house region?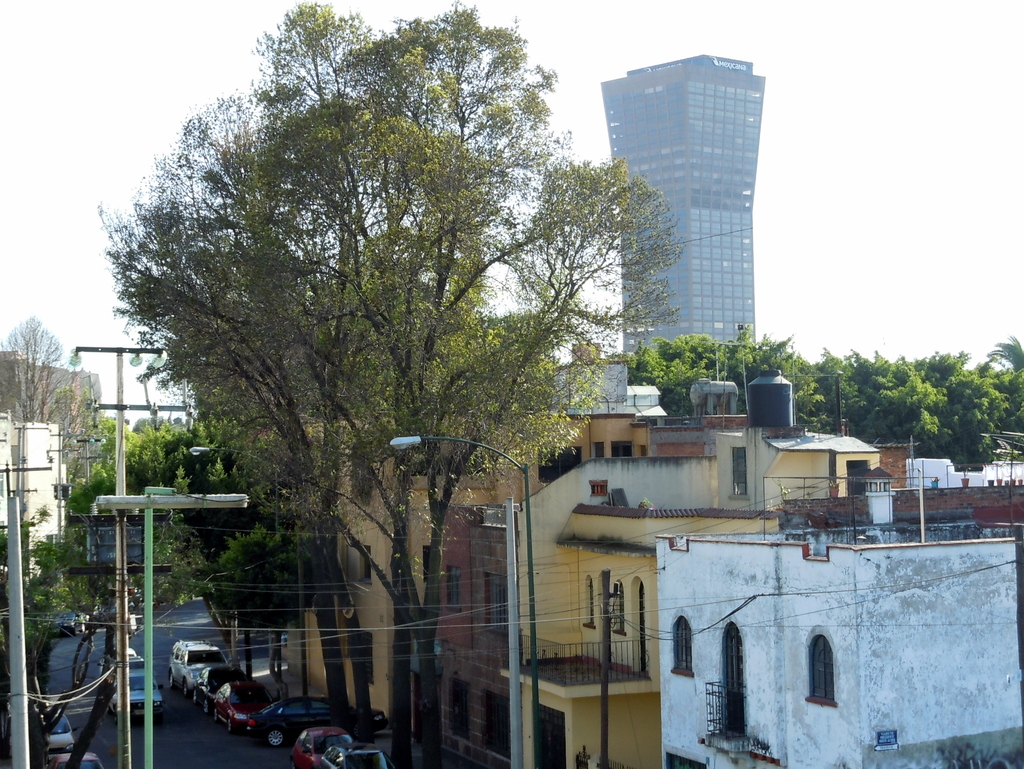
{"left": 871, "top": 437, "right": 913, "bottom": 492}
